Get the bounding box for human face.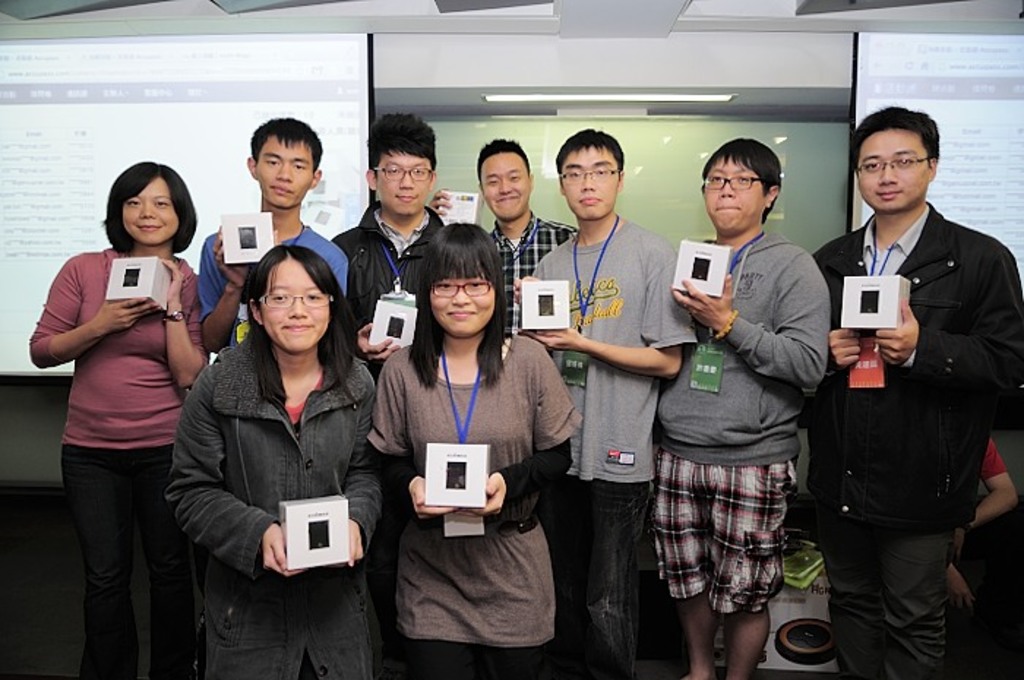
(x1=557, y1=151, x2=620, y2=225).
